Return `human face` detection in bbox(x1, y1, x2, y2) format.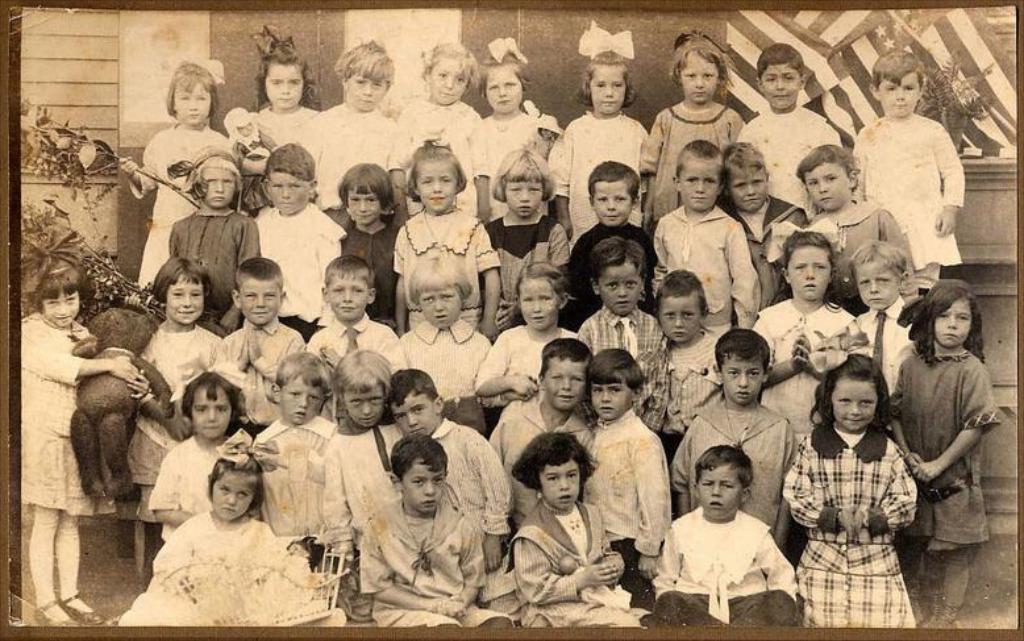
bbox(541, 466, 578, 509).
